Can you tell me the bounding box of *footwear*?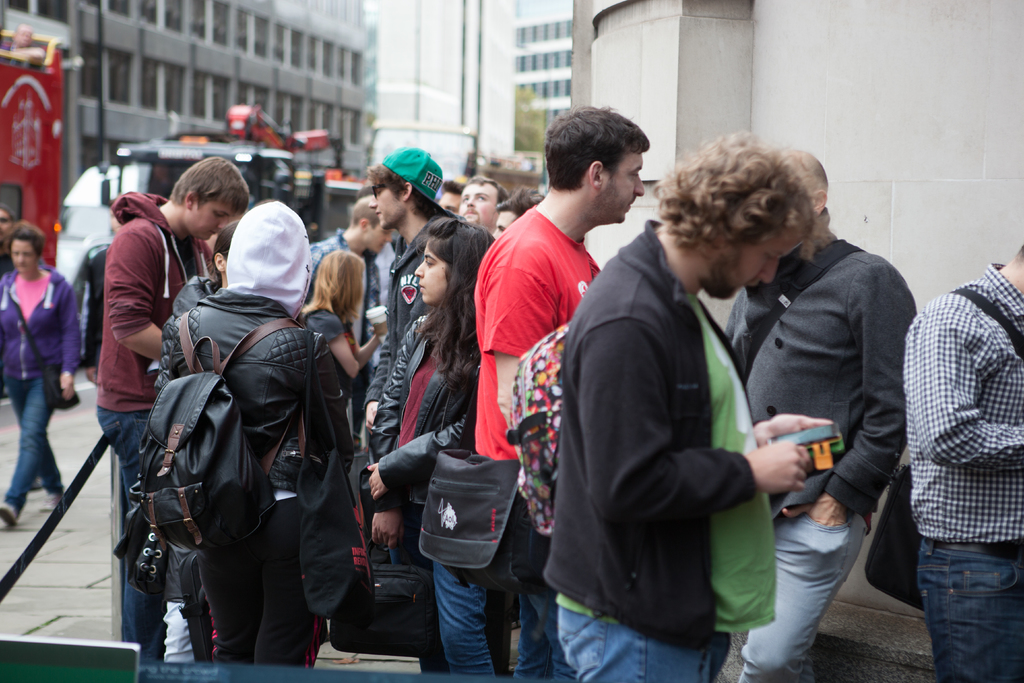
40, 491, 68, 514.
